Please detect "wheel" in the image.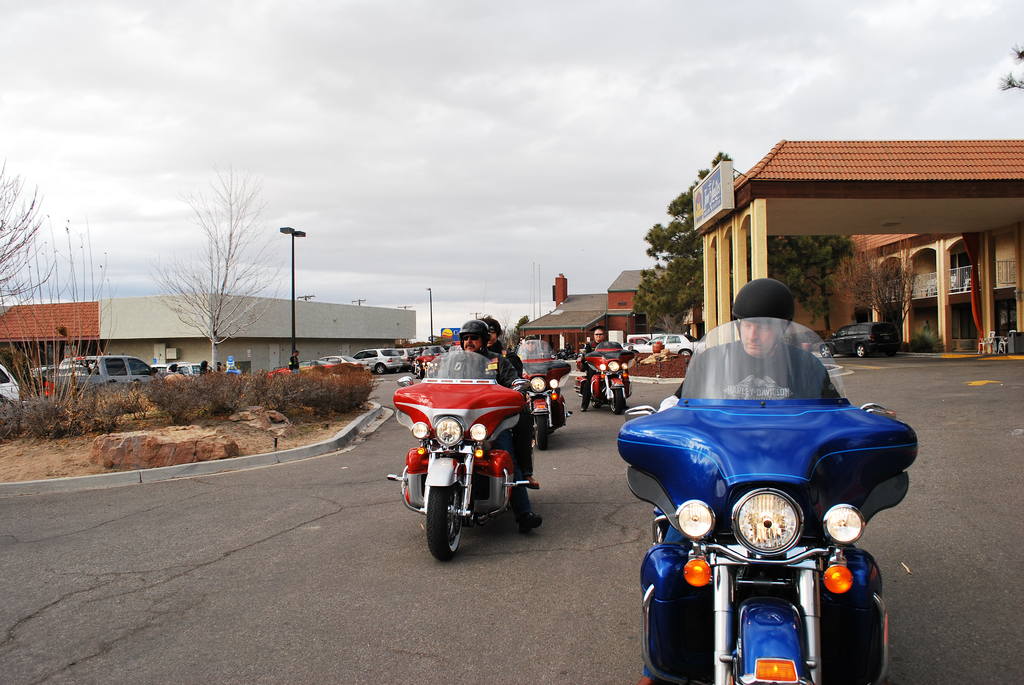
box=[395, 367, 403, 372].
